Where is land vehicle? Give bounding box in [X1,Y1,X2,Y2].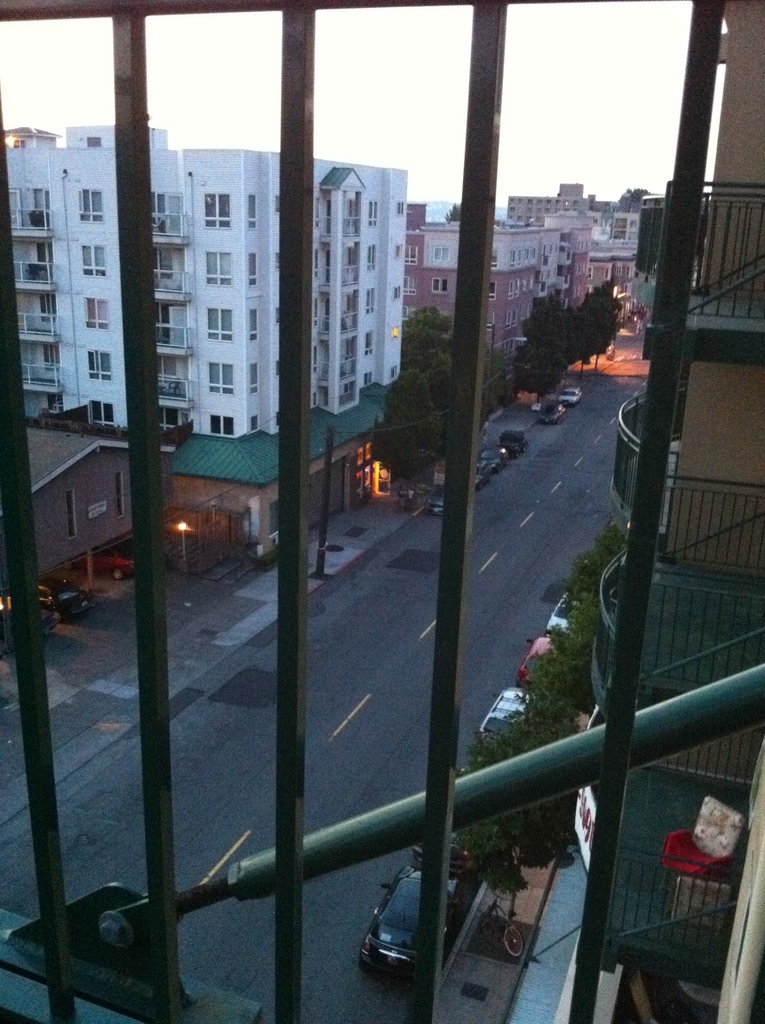
[503,436,524,450].
